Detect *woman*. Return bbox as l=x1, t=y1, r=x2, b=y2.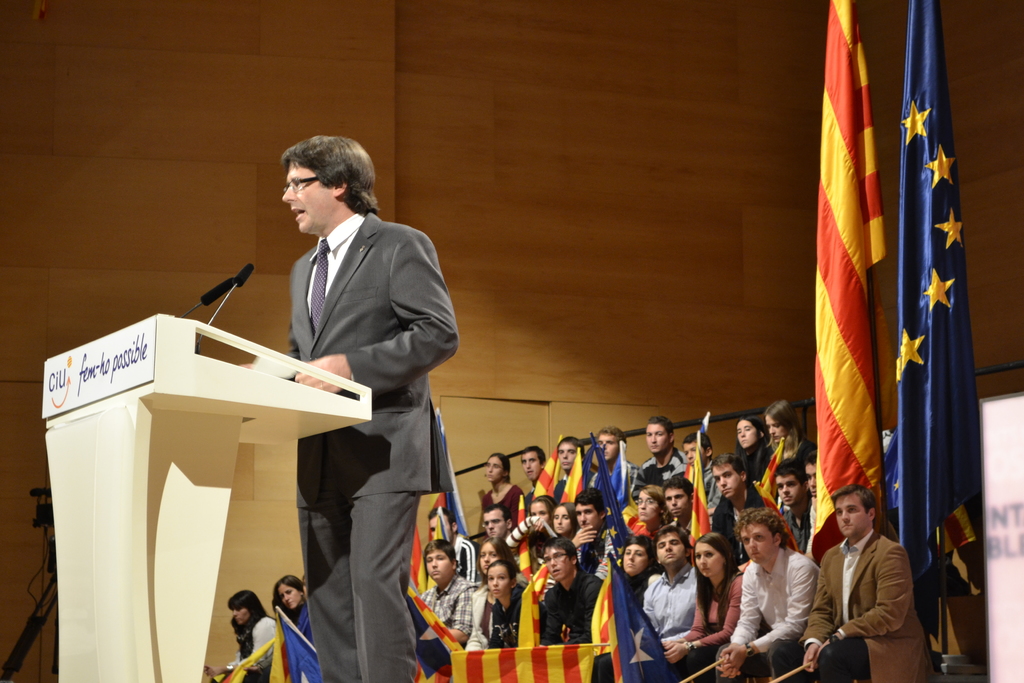
l=717, t=408, r=780, b=481.
